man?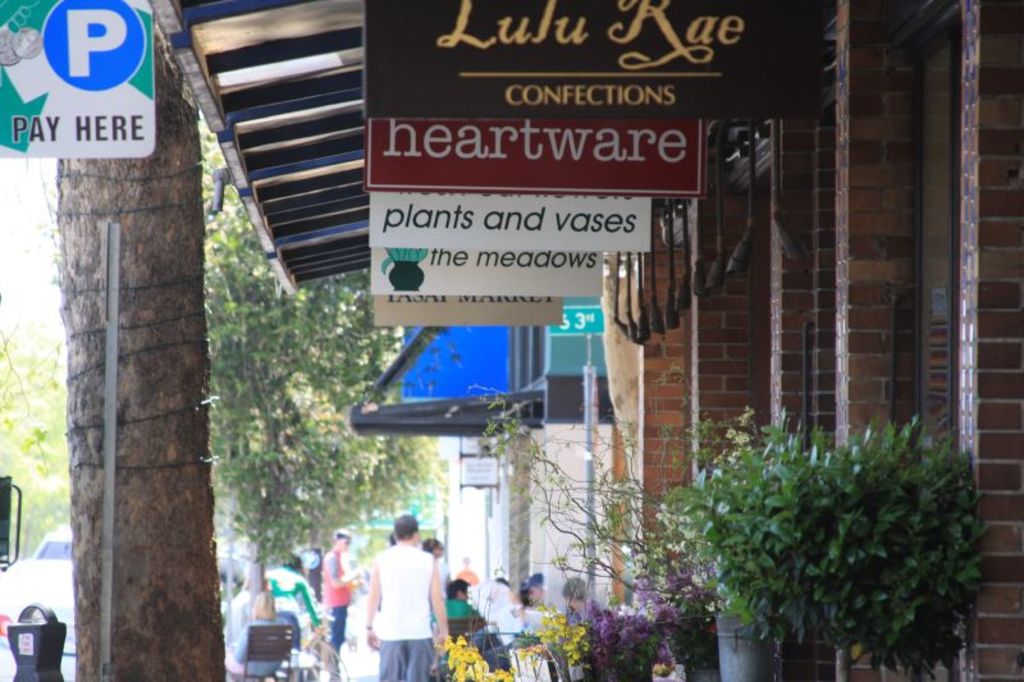
left=444, top=578, right=476, bottom=624
